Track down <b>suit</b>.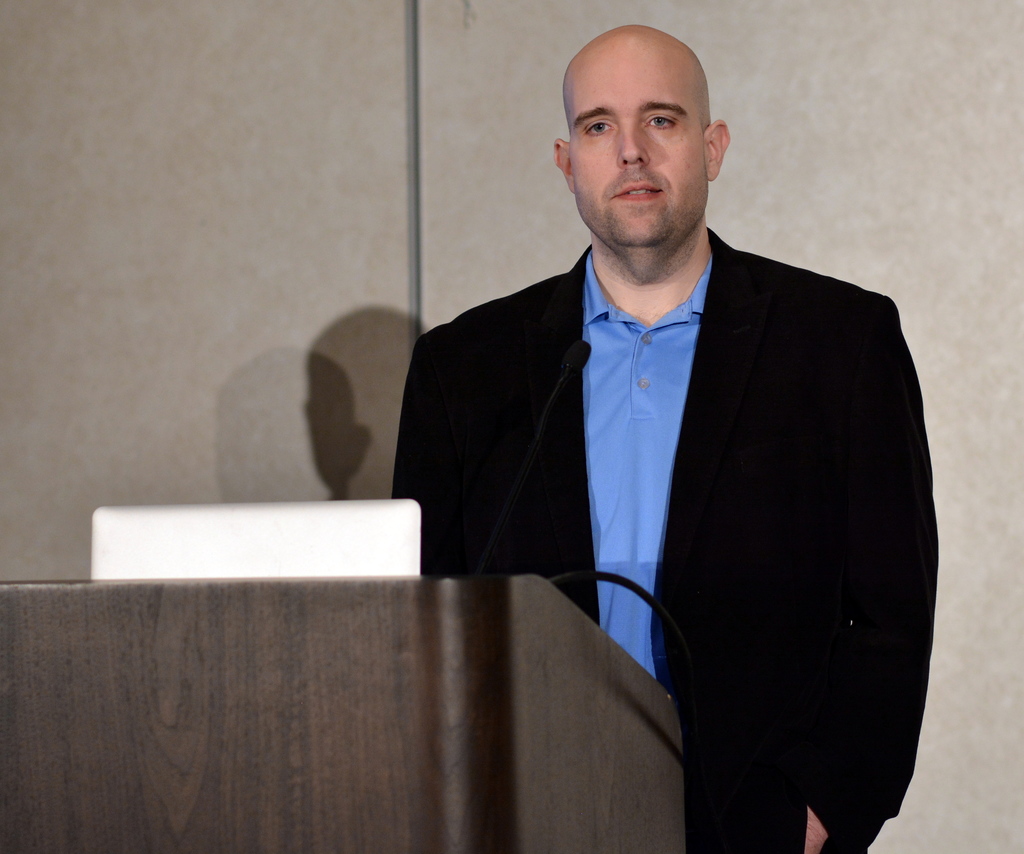
Tracked to 403/117/933/816.
